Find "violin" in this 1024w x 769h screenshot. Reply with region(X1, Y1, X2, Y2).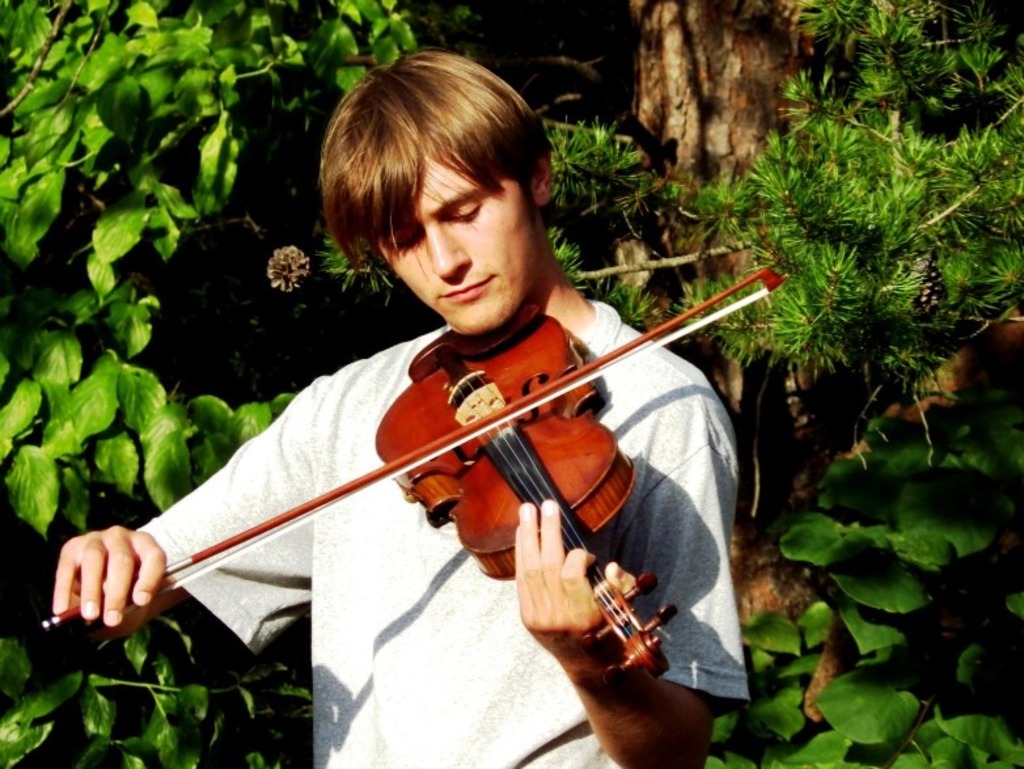
region(39, 274, 791, 683).
